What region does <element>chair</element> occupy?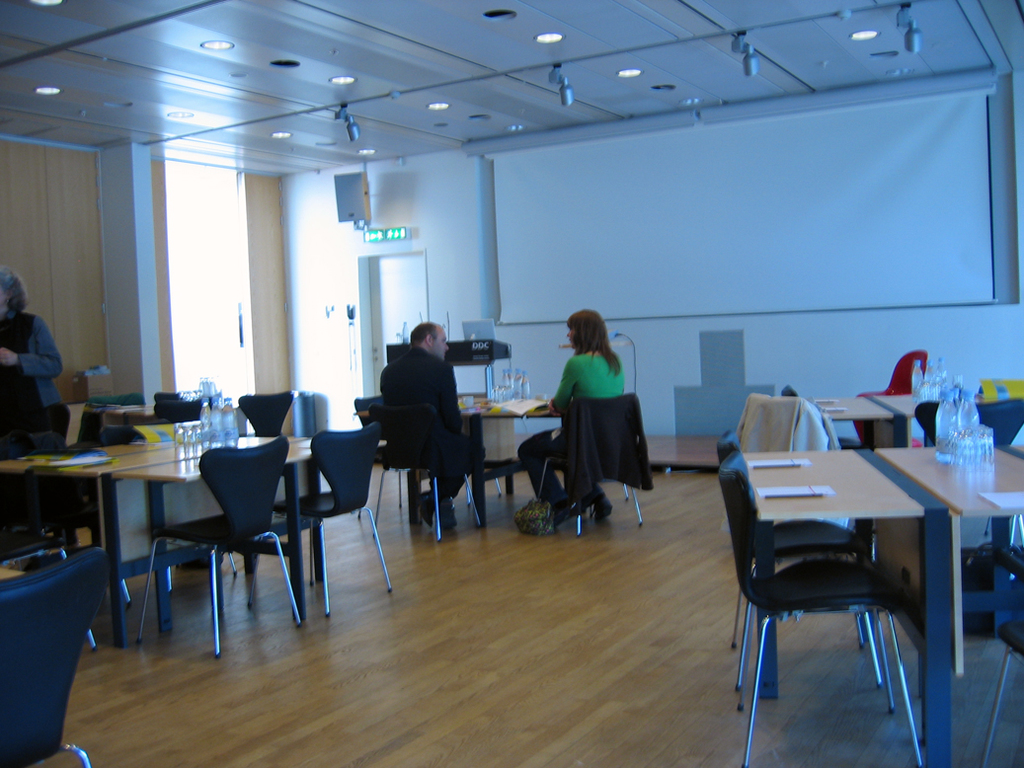
x1=975, y1=550, x2=1023, y2=763.
